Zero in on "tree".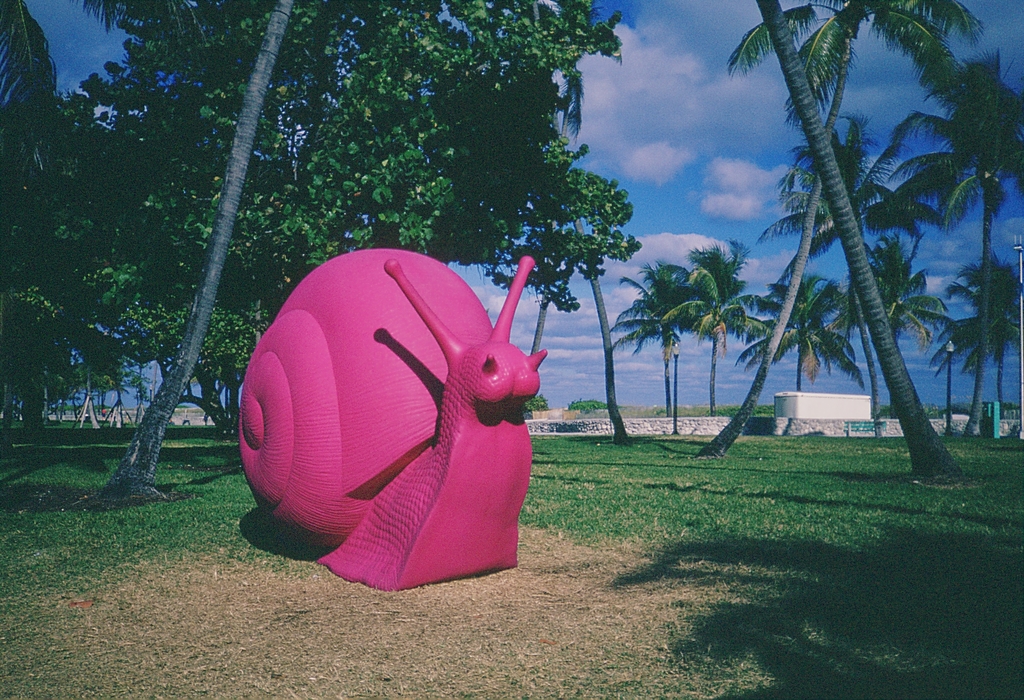
Zeroed in: box=[734, 0, 963, 484].
